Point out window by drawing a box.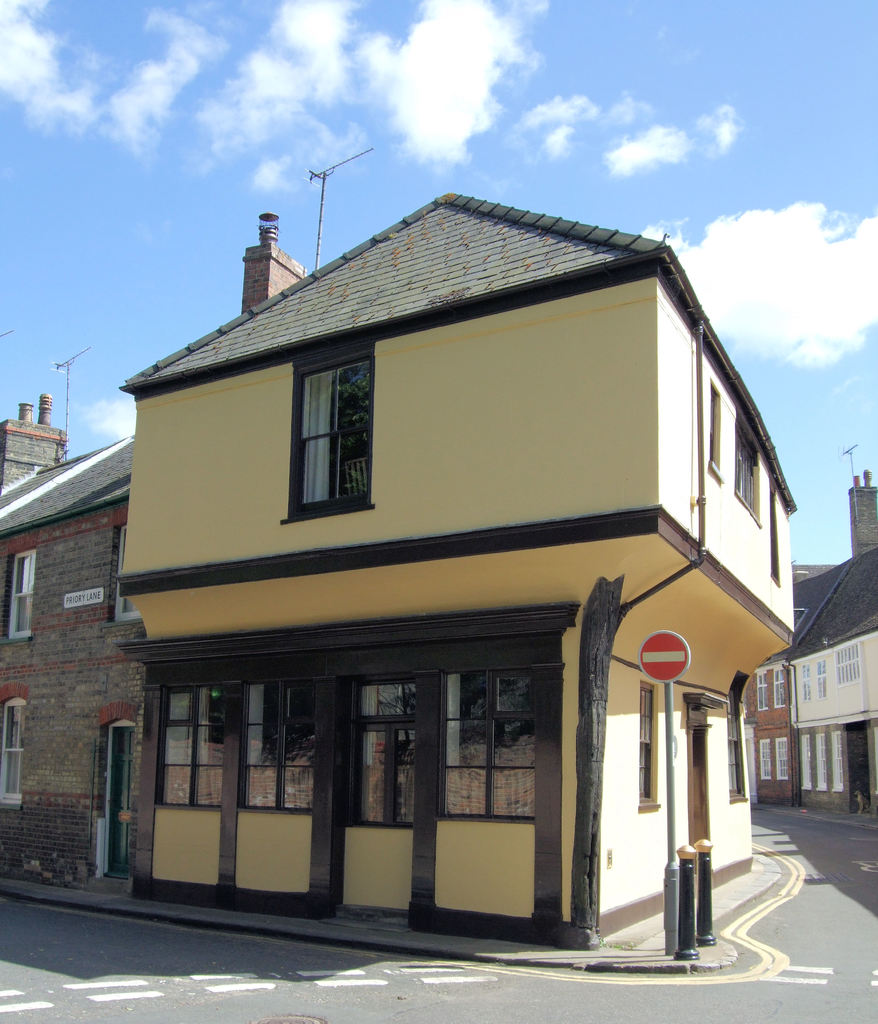
{"x1": 732, "y1": 713, "x2": 744, "y2": 797}.
